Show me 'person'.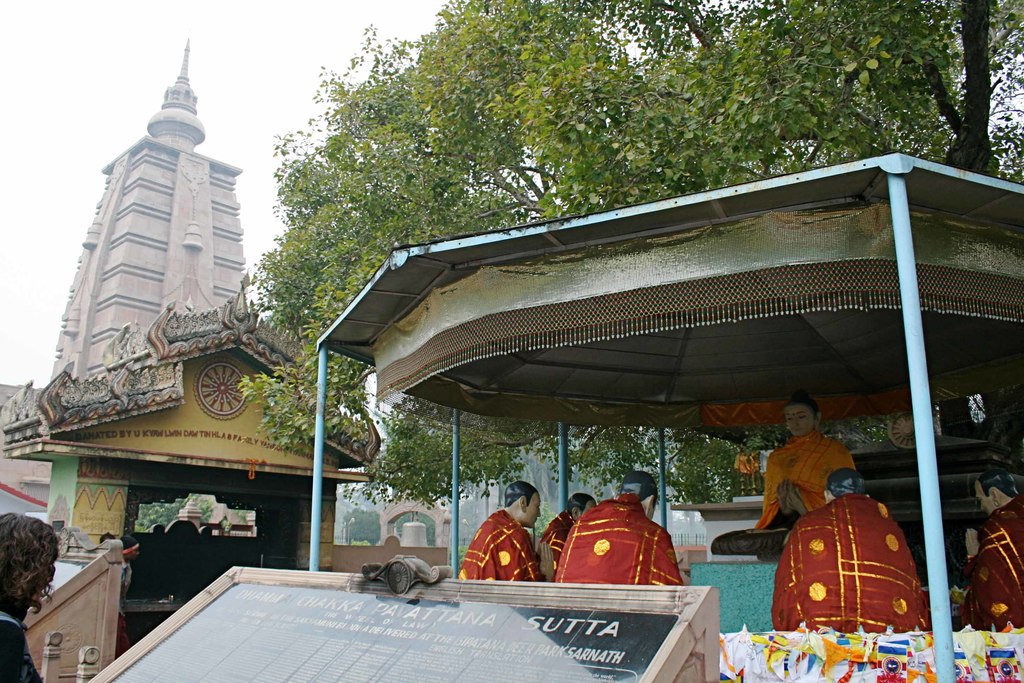
'person' is here: left=945, top=450, right=1023, bottom=637.
